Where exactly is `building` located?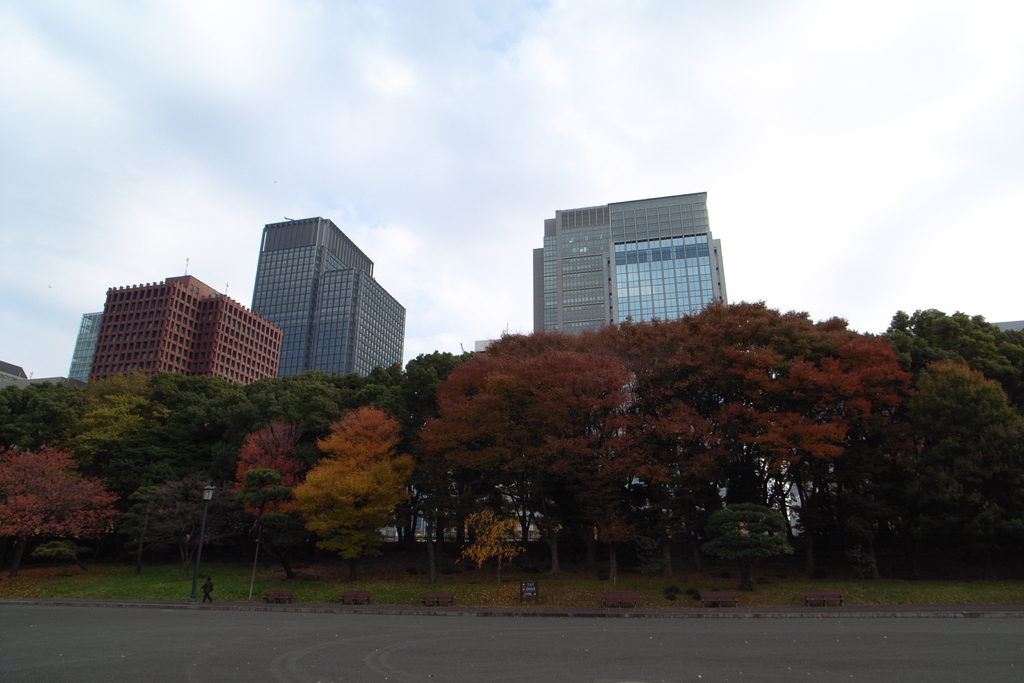
Its bounding box is 84 270 283 386.
